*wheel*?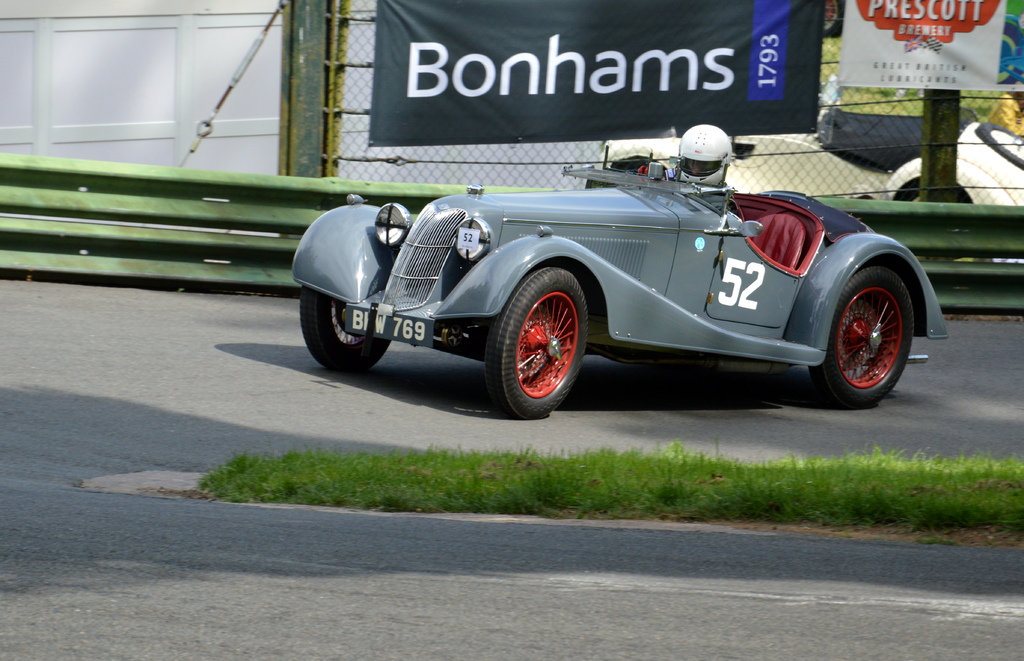
select_region(300, 291, 390, 386)
